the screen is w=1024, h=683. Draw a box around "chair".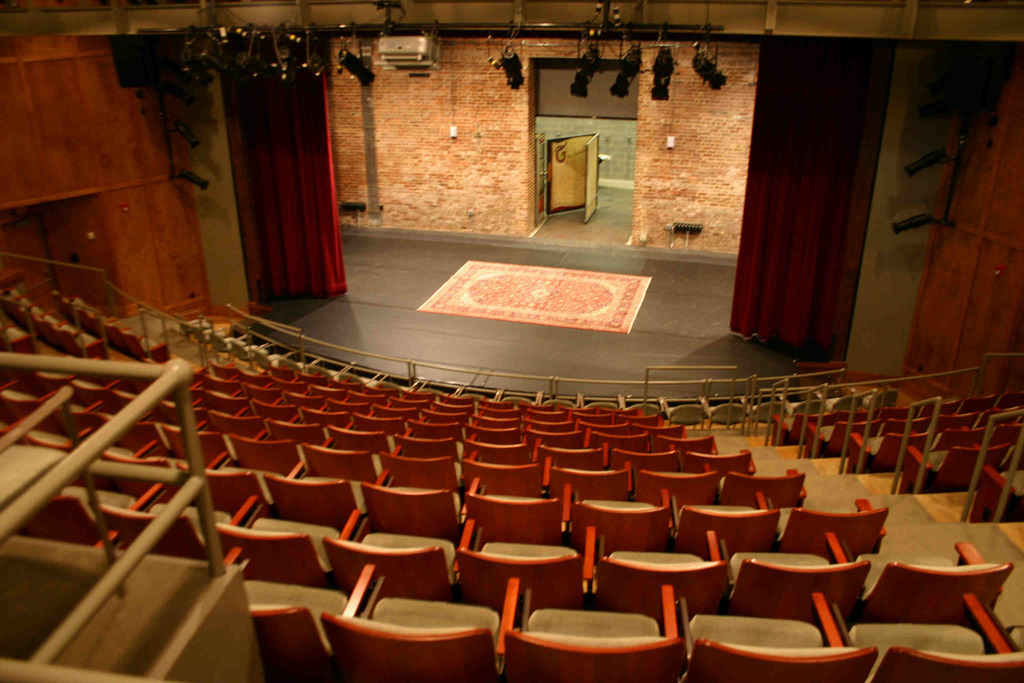
[833, 536, 1012, 627].
